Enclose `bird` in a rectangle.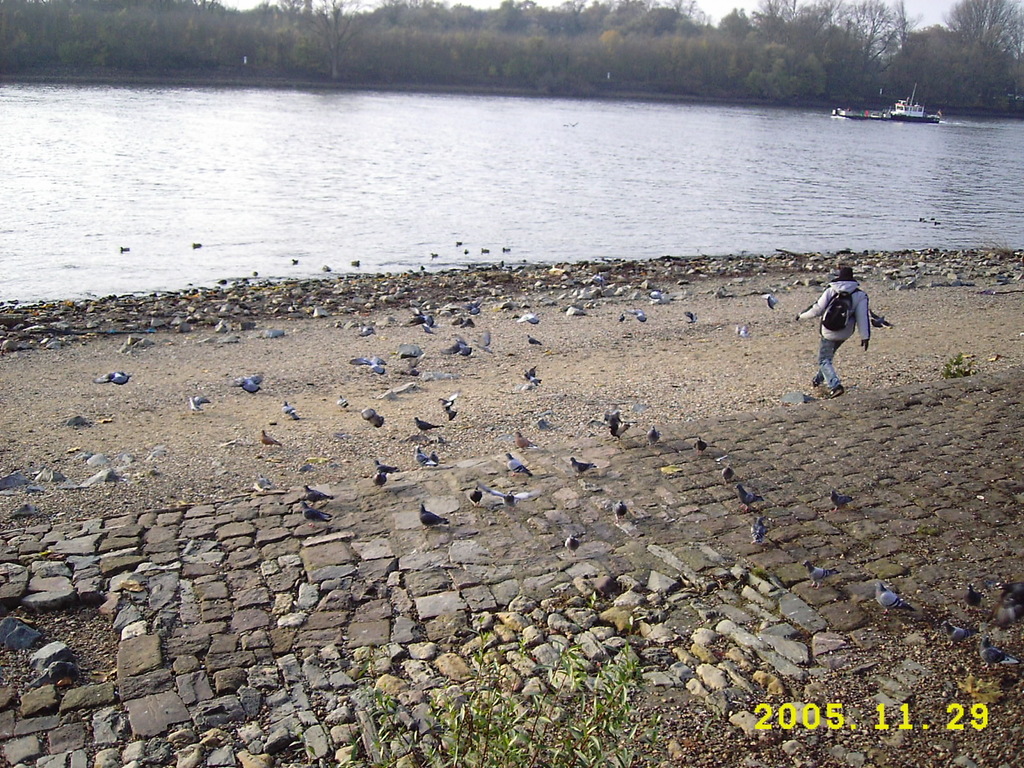
bbox(444, 388, 461, 408).
